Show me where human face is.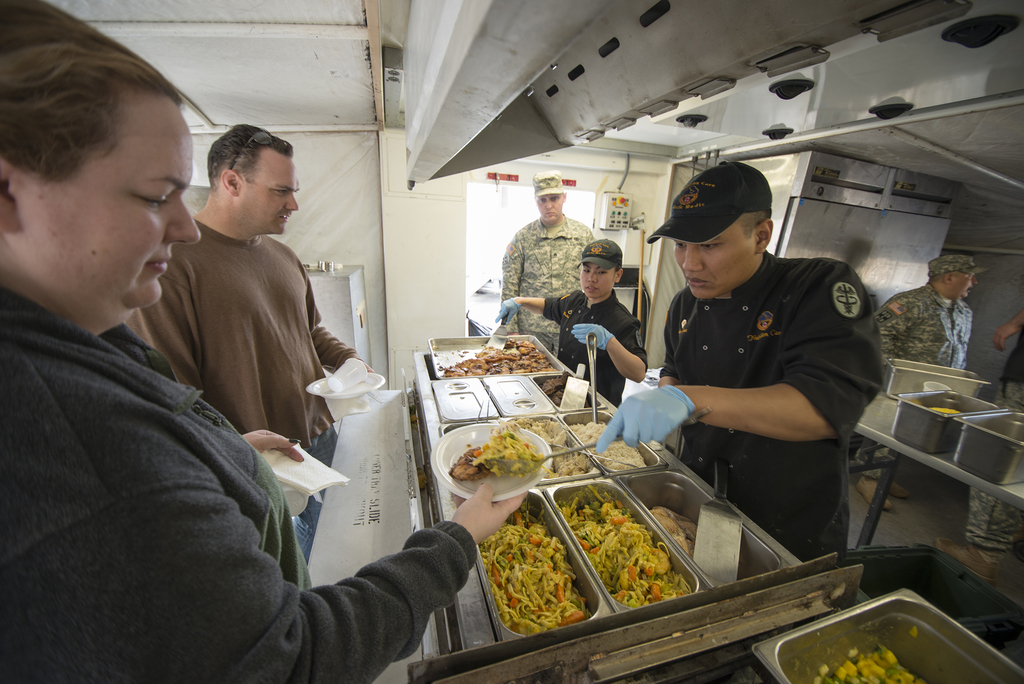
human face is at select_region(578, 263, 616, 298).
